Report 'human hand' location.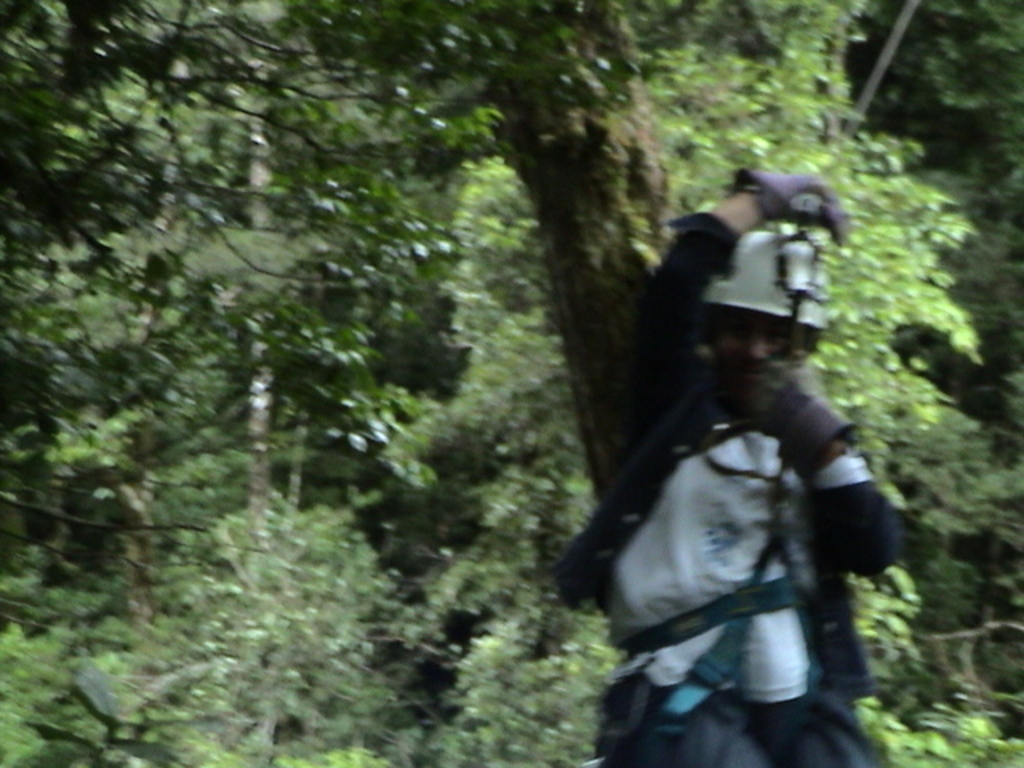
Report: BBox(739, 358, 816, 446).
